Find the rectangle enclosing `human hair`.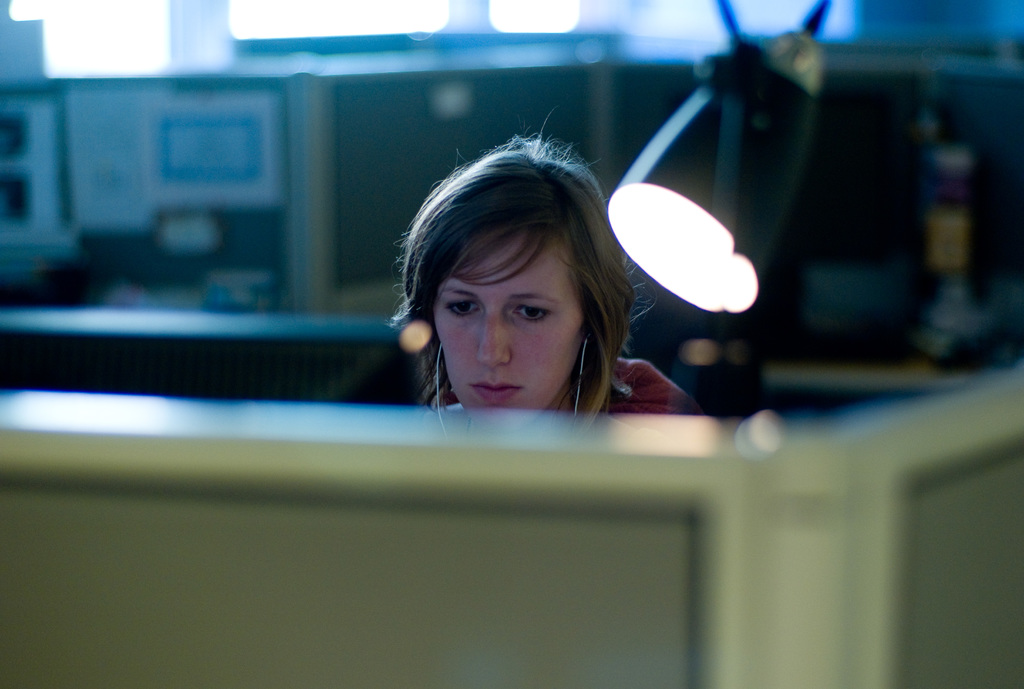
crop(392, 140, 638, 425).
